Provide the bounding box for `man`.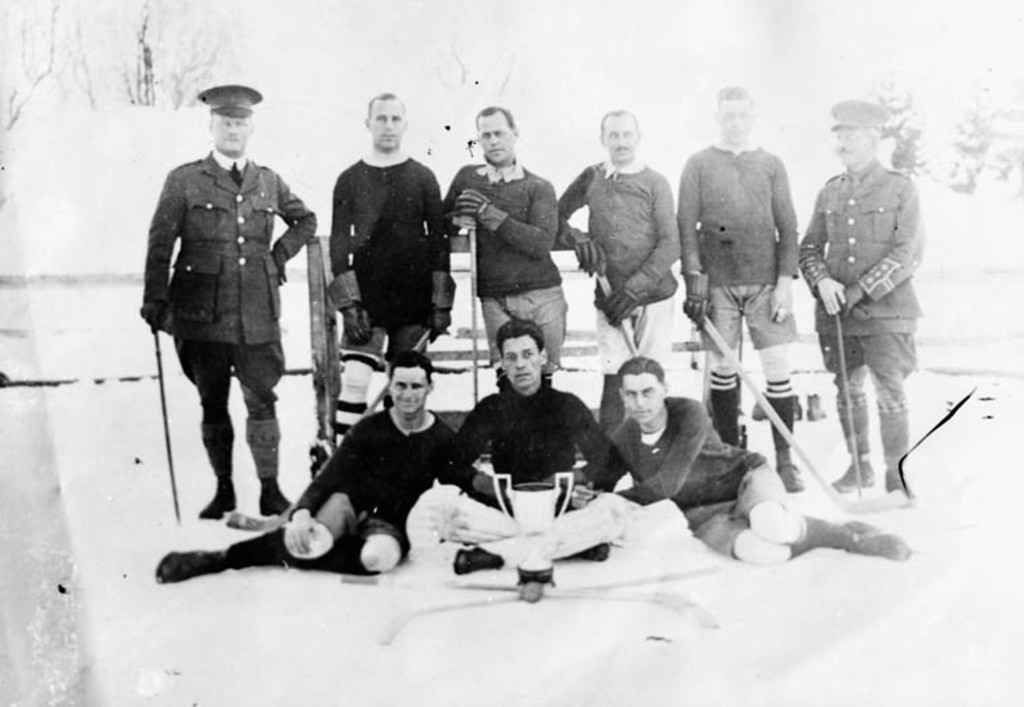
crop(449, 105, 556, 382).
